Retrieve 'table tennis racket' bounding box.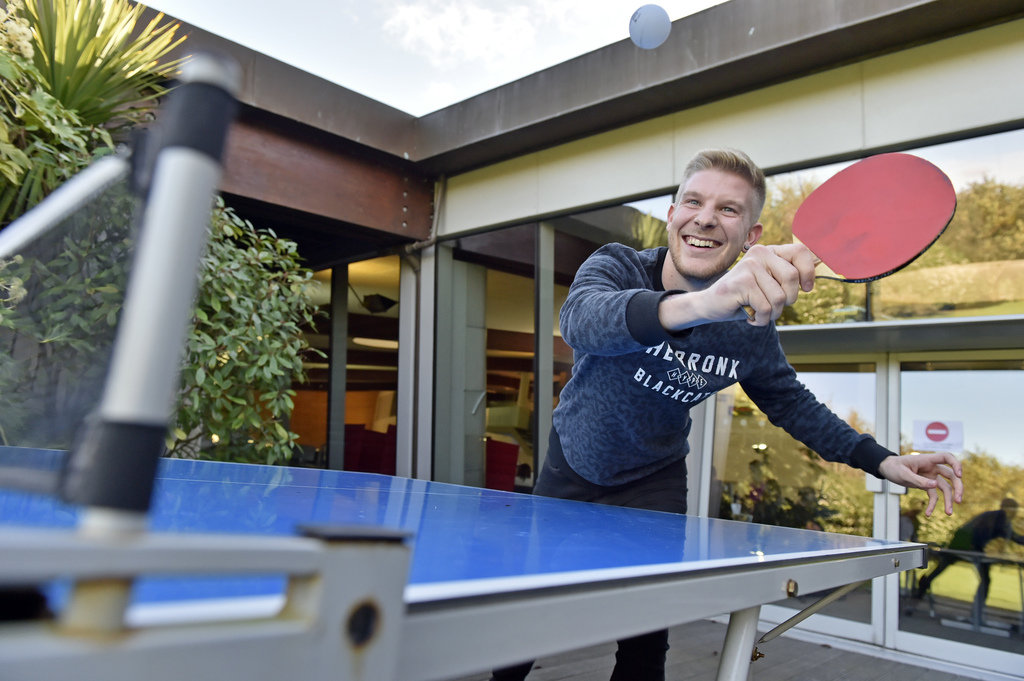
Bounding box: l=739, t=152, r=957, b=324.
